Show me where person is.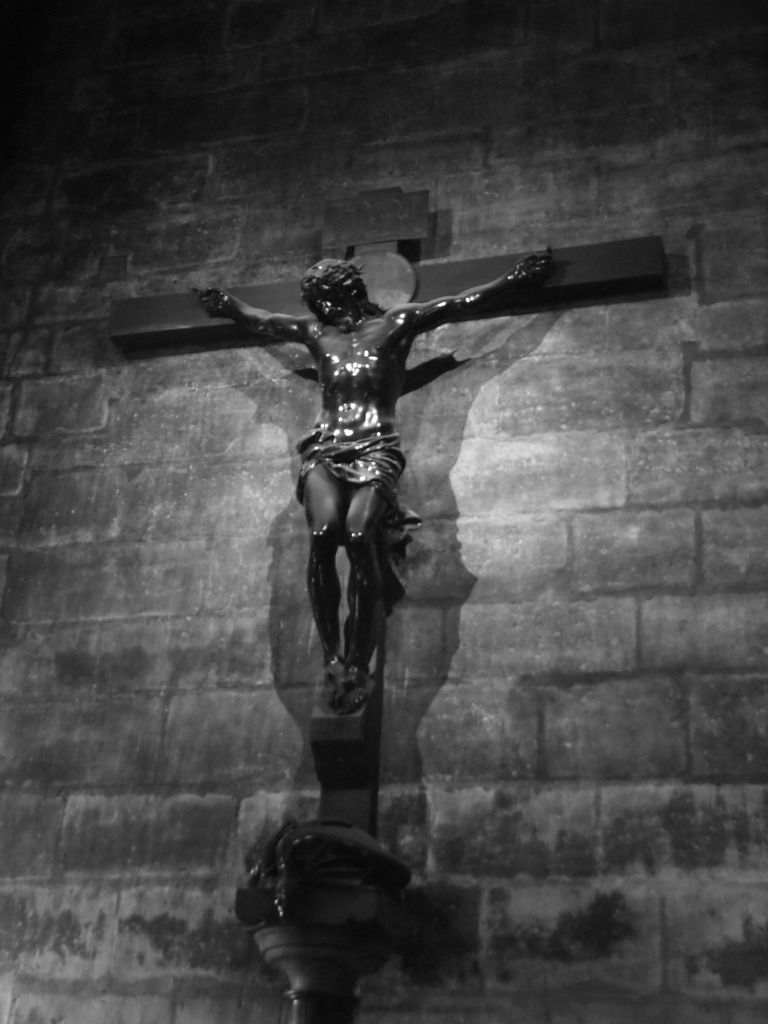
person is at bbox(161, 158, 608, 760).
